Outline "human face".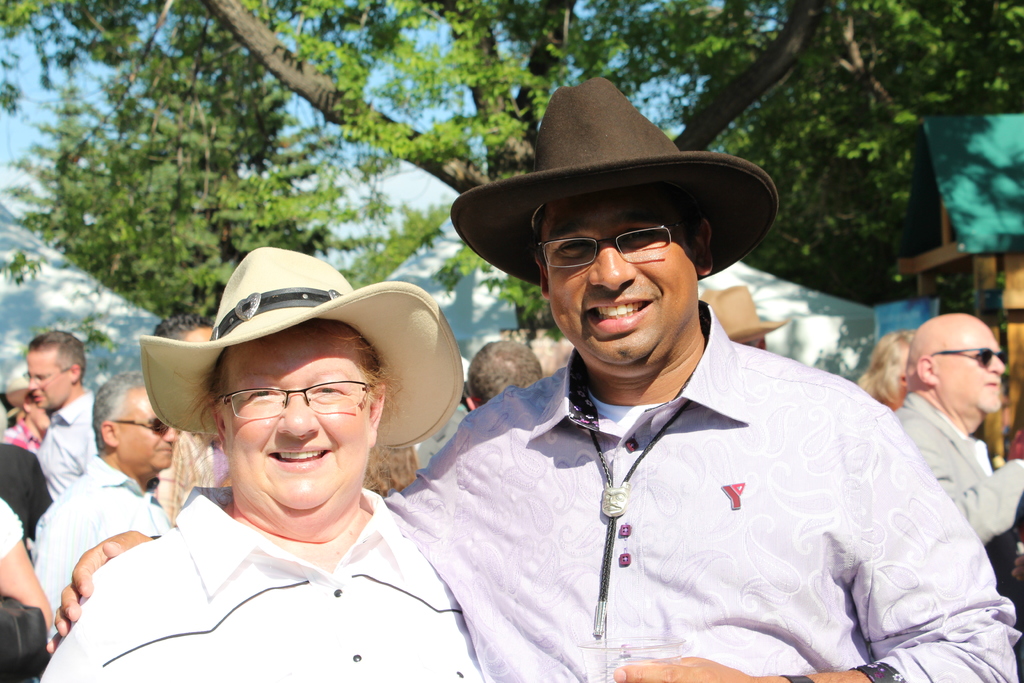
Outline: [x1=938, y1=331, x2=1005, y2=415].
